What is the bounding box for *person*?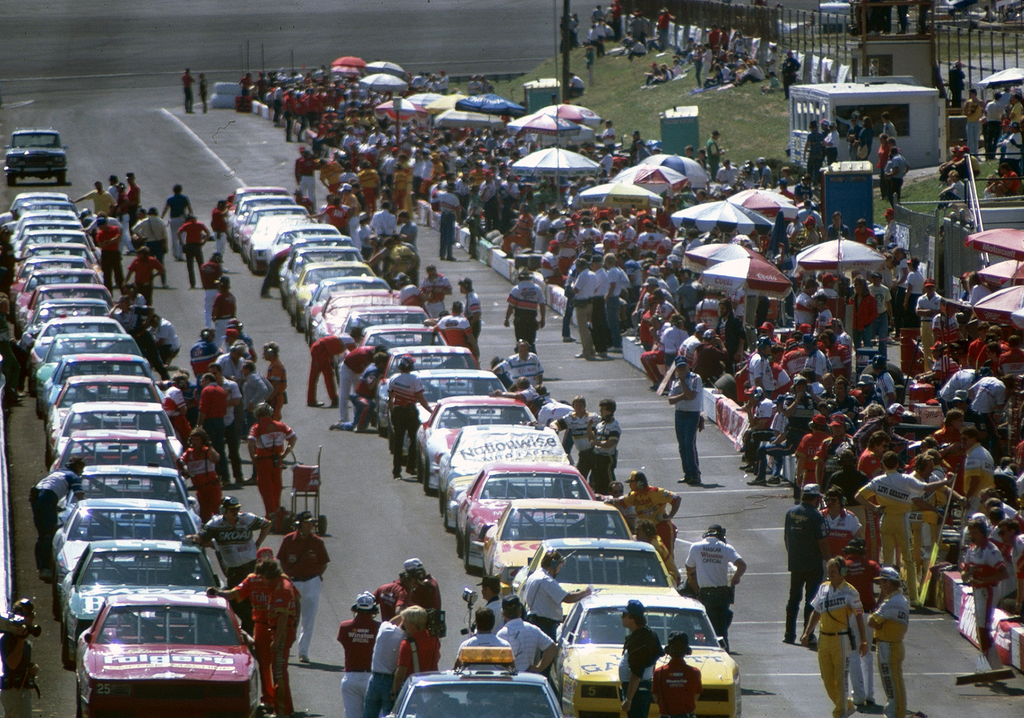
500,587,559,670.
